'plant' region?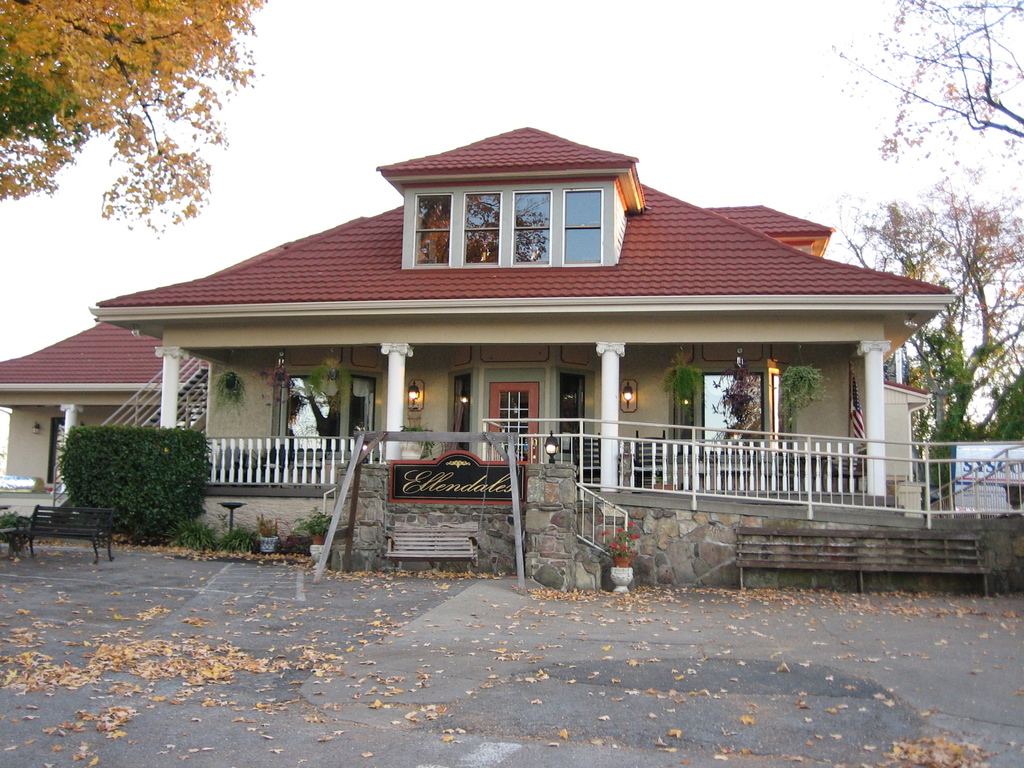
select_region(395, 427, 439, 458)
